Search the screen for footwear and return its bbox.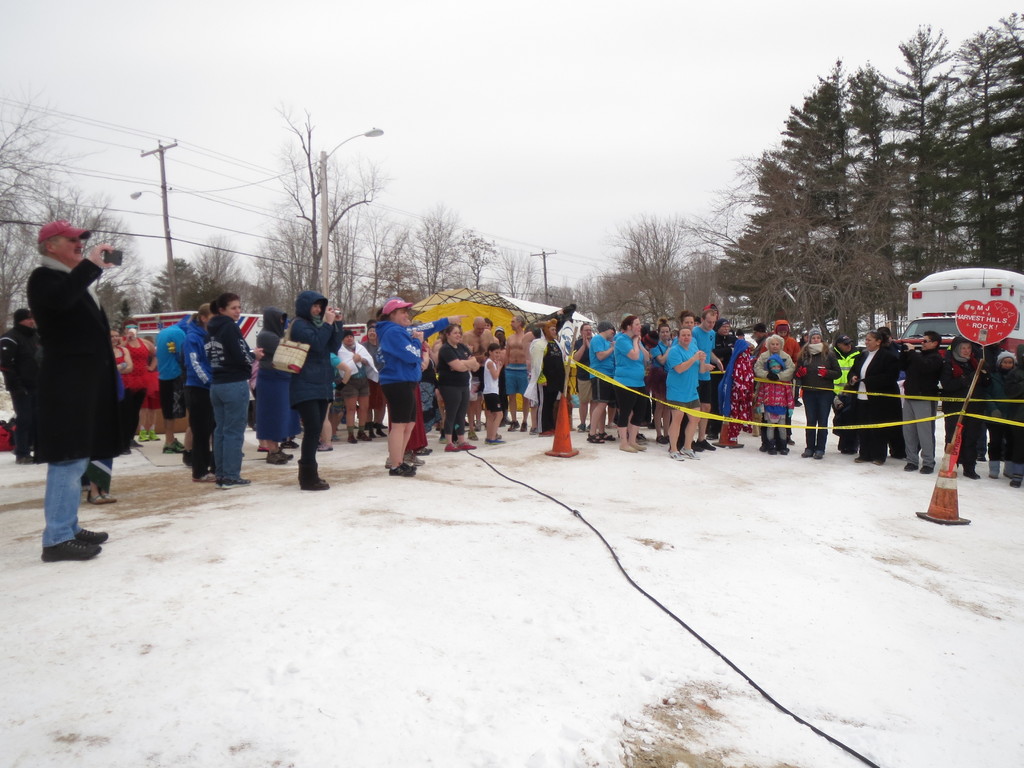
Found: Rect(388, 461, 416, 477).
